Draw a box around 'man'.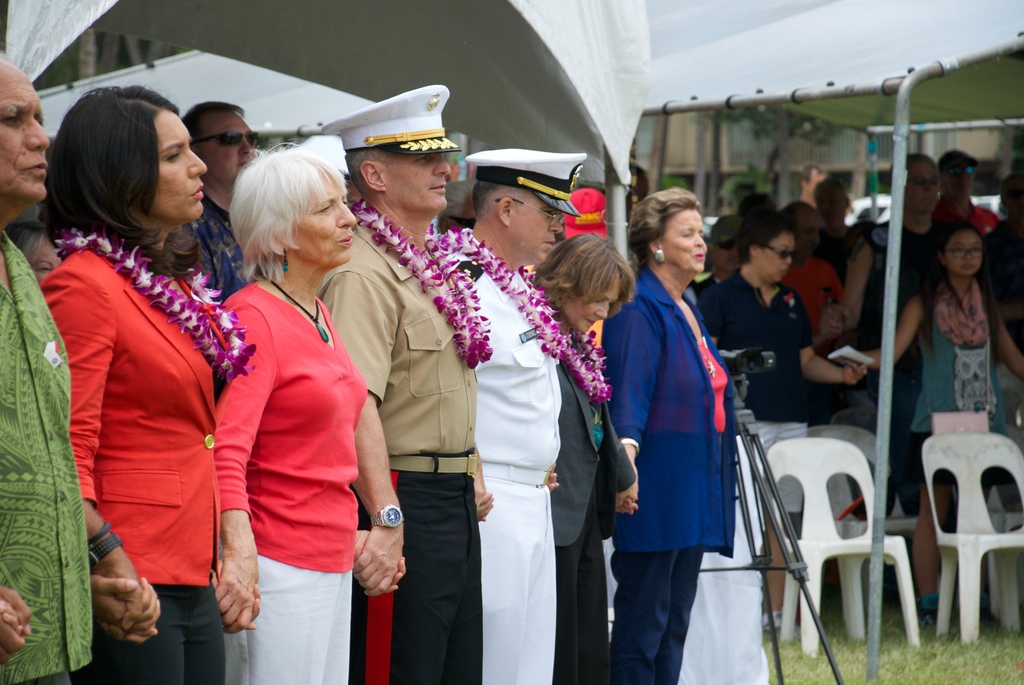
[x1=936, y1=145, x2=1004, y2=236].
